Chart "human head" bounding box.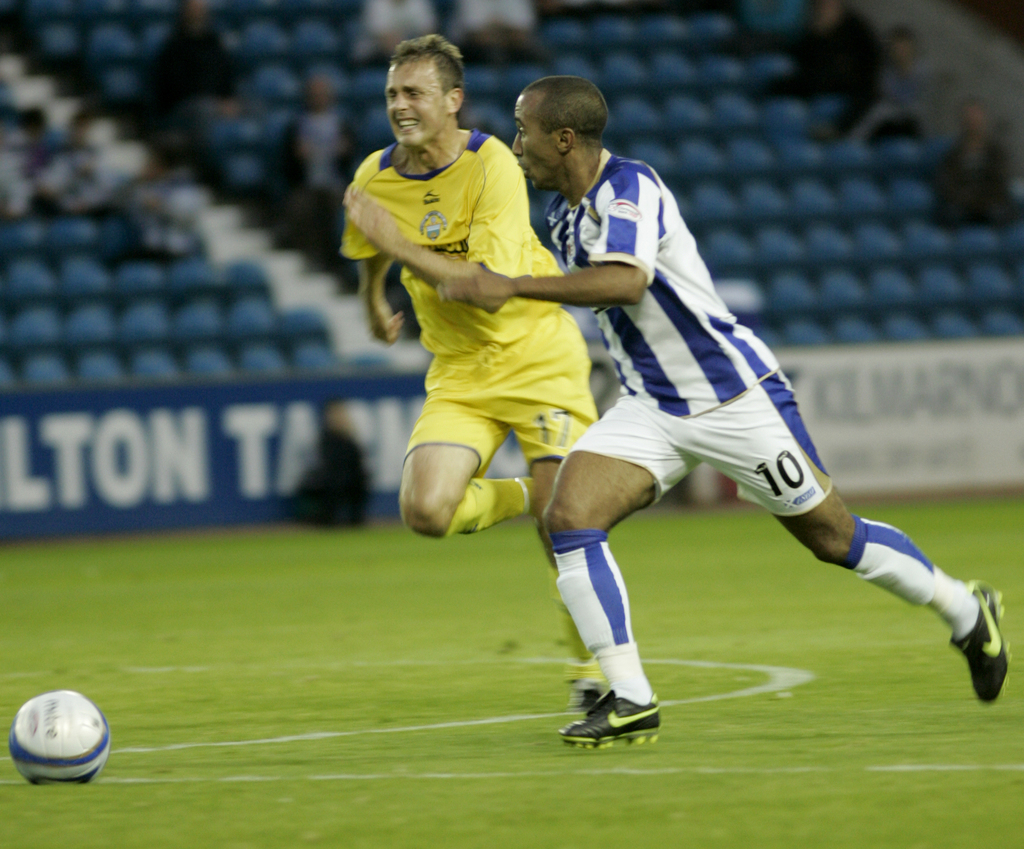
Charted: [309,74,332,112].
